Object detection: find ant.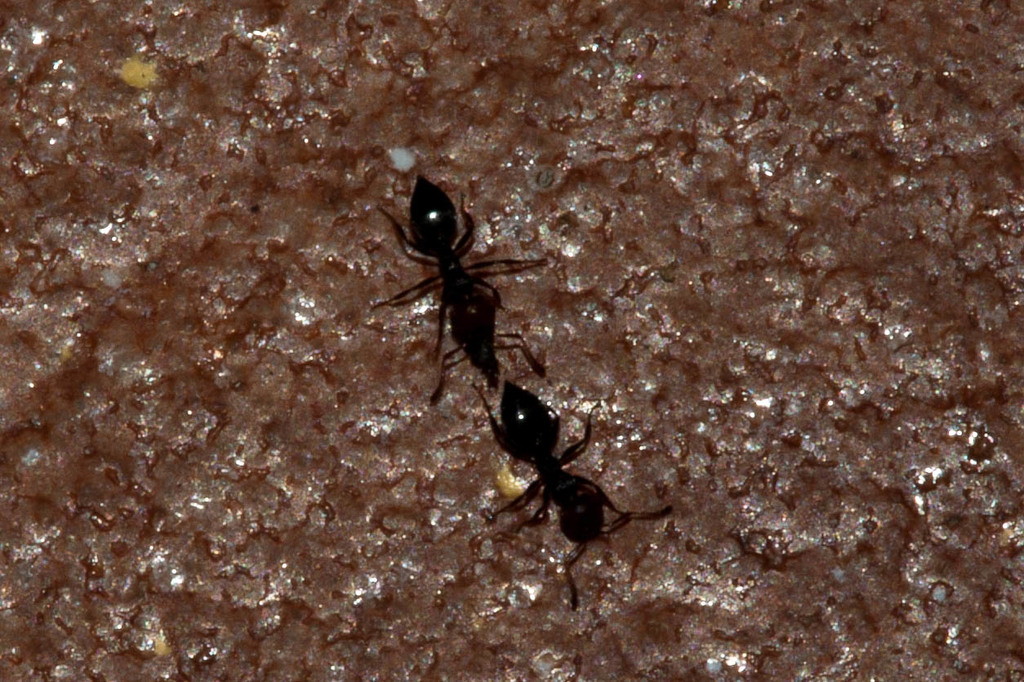
select_region(380, 174, 545, 370).
